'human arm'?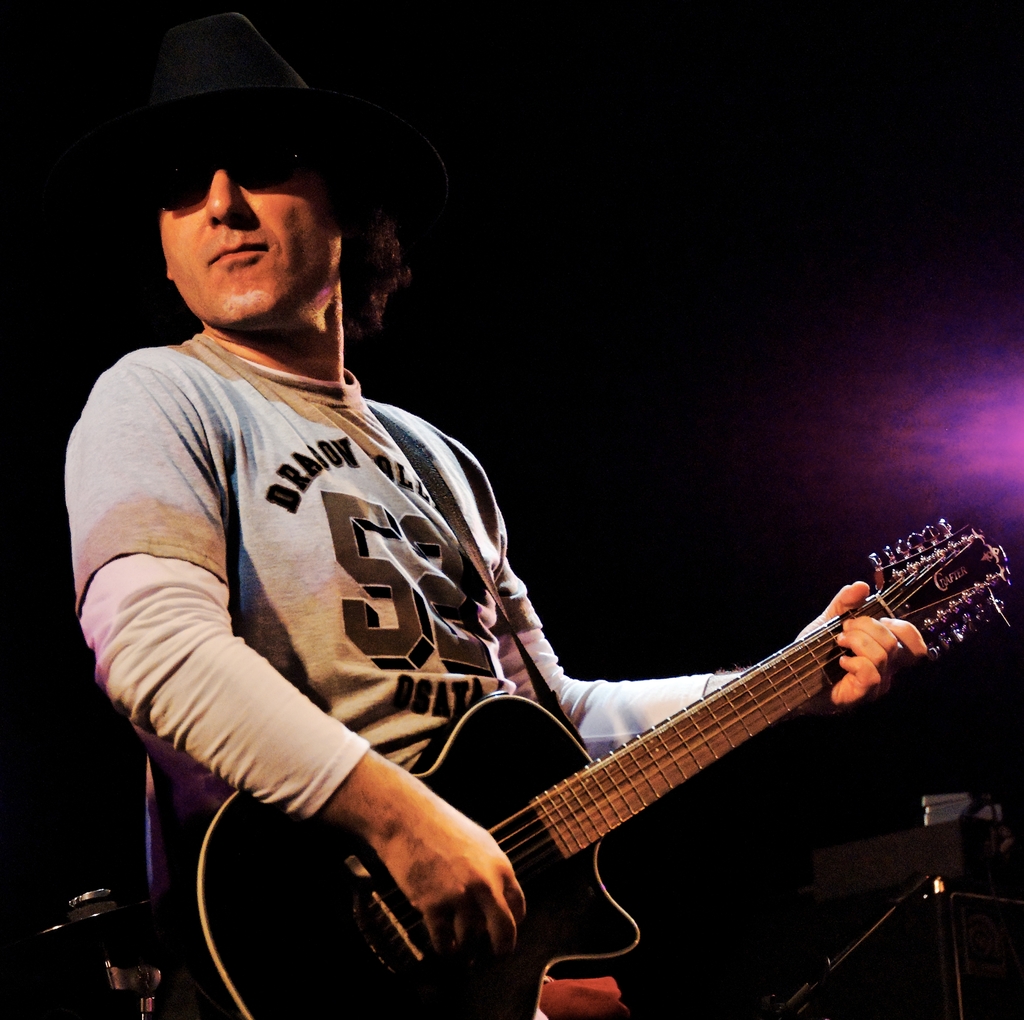
select_region(99, 352, 514, 964)
